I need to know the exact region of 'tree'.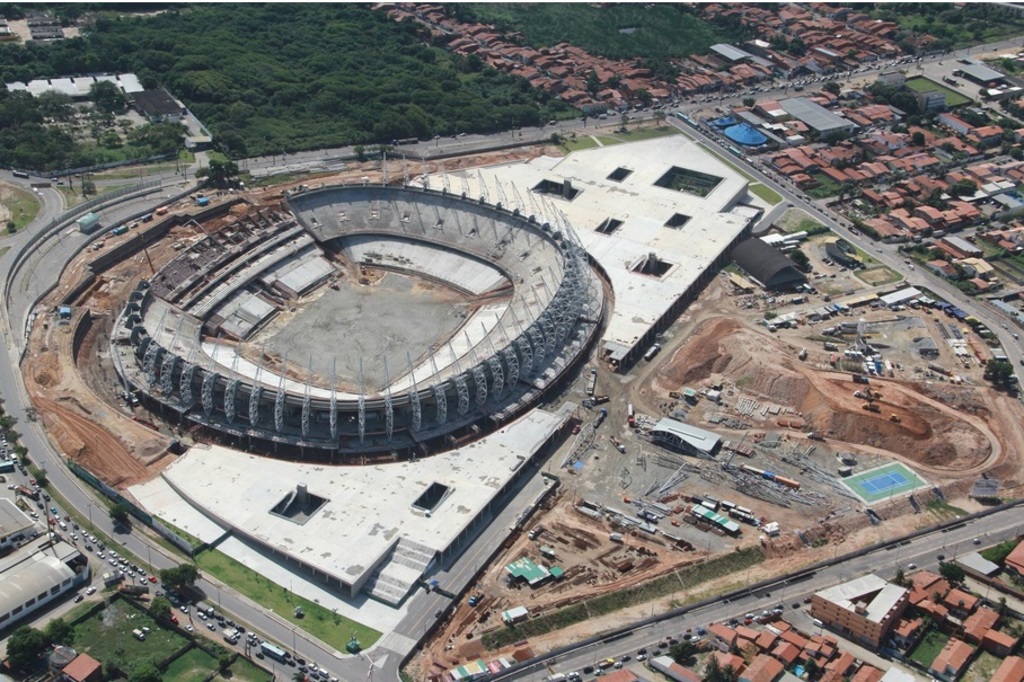
Region: box(106, 502, 130, 532).
